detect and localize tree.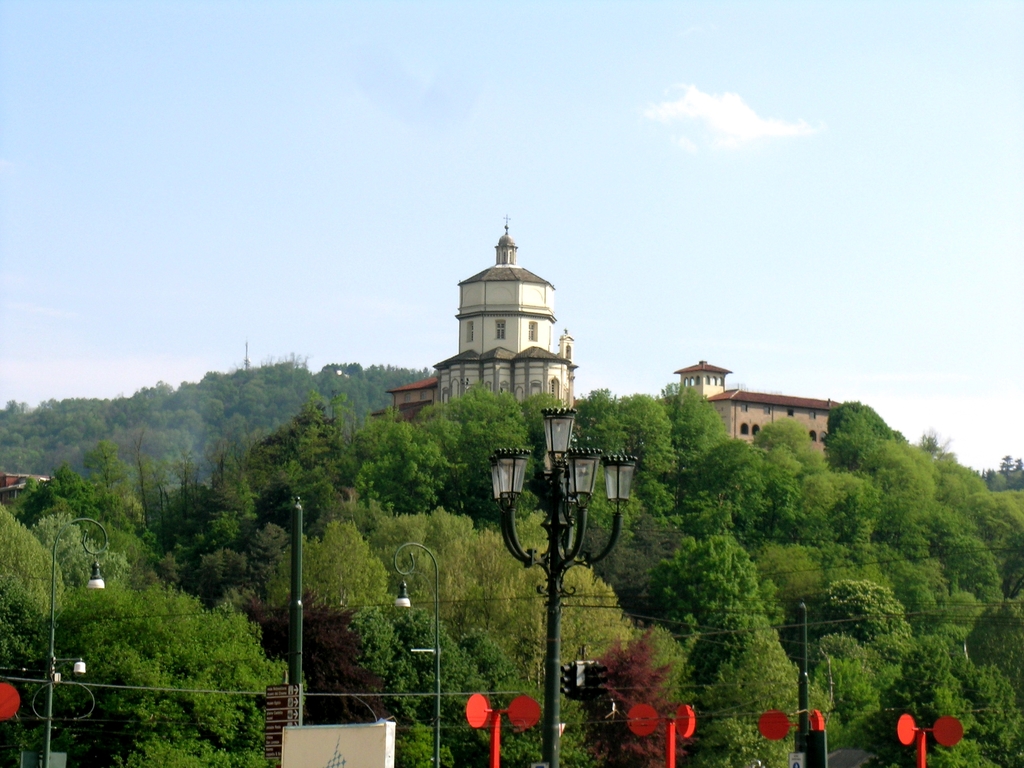
Localized at box=[680, 605, 820, 767].
